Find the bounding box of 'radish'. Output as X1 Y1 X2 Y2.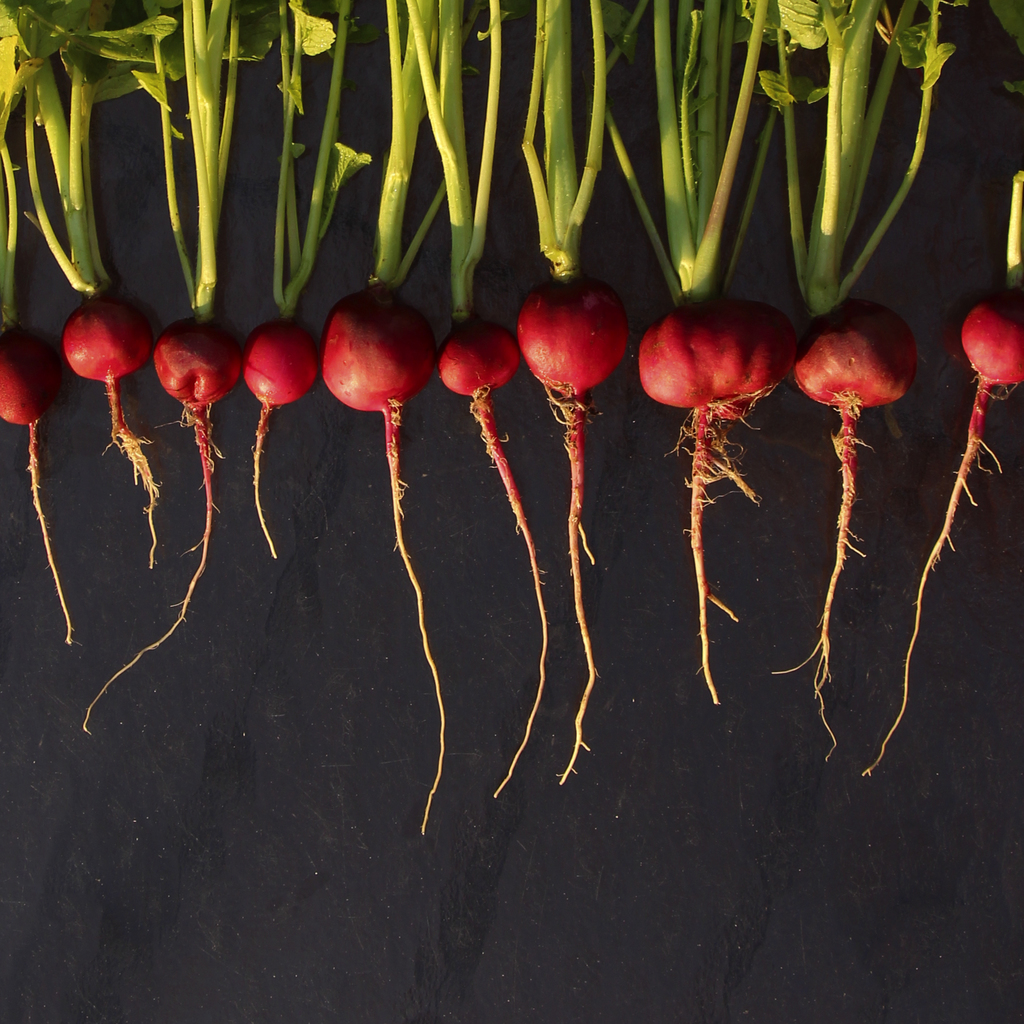
769 0 956 742.
